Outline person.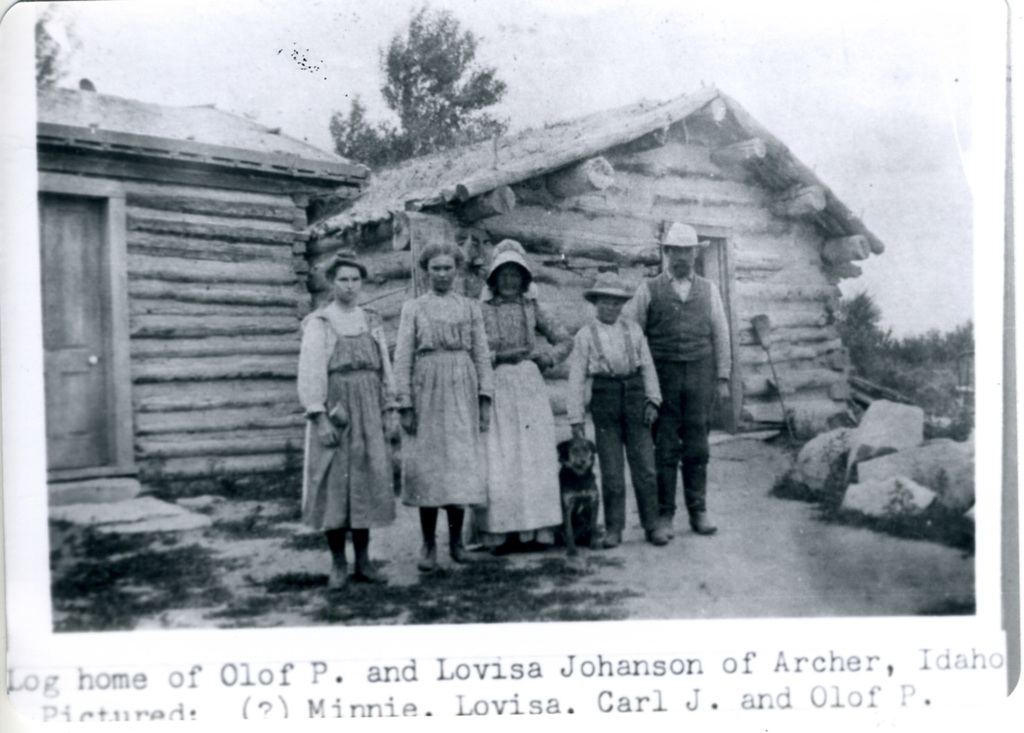
Outline: [480,238,578,556].
